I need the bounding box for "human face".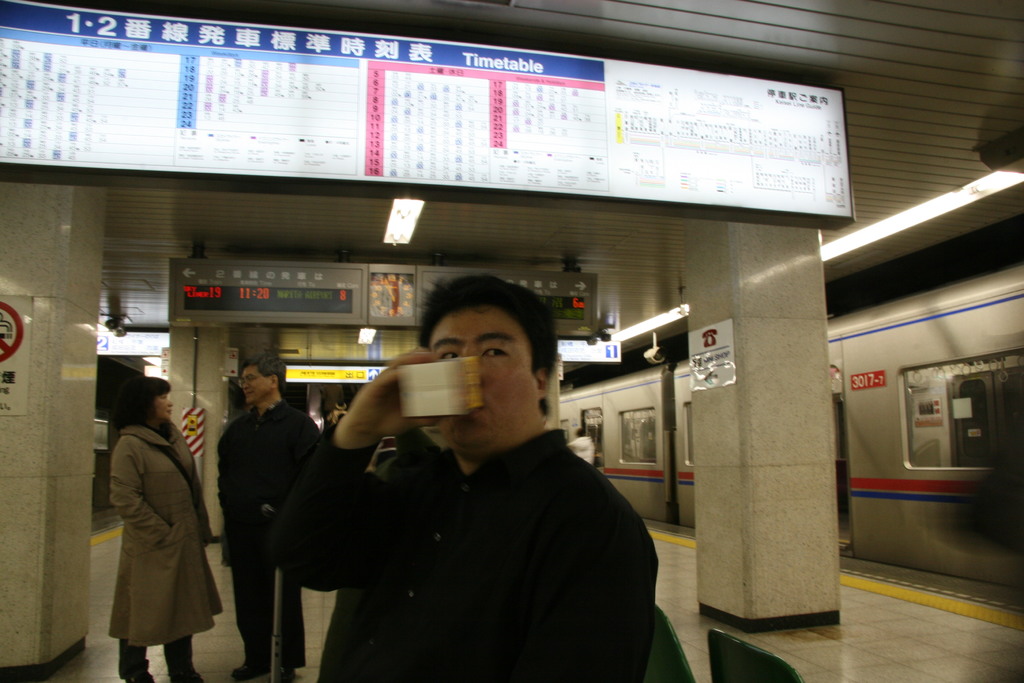
Here it is: box=[157, 391, 175, 427].
